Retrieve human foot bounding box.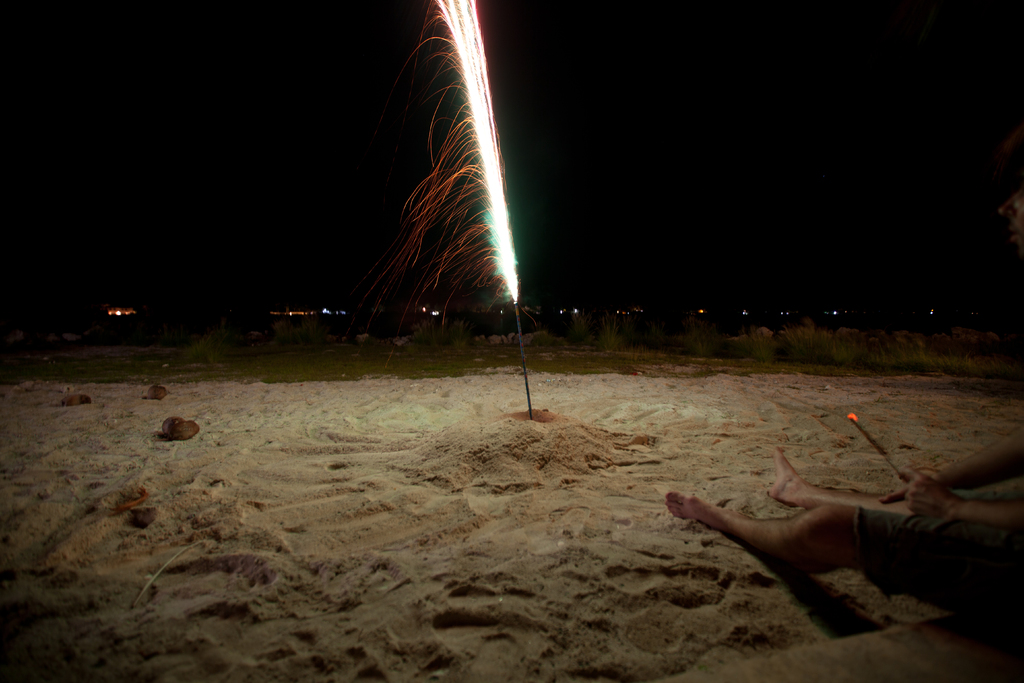
Bounding box: pyautogui.locateOnScreen(769, 443, 810, 500).
